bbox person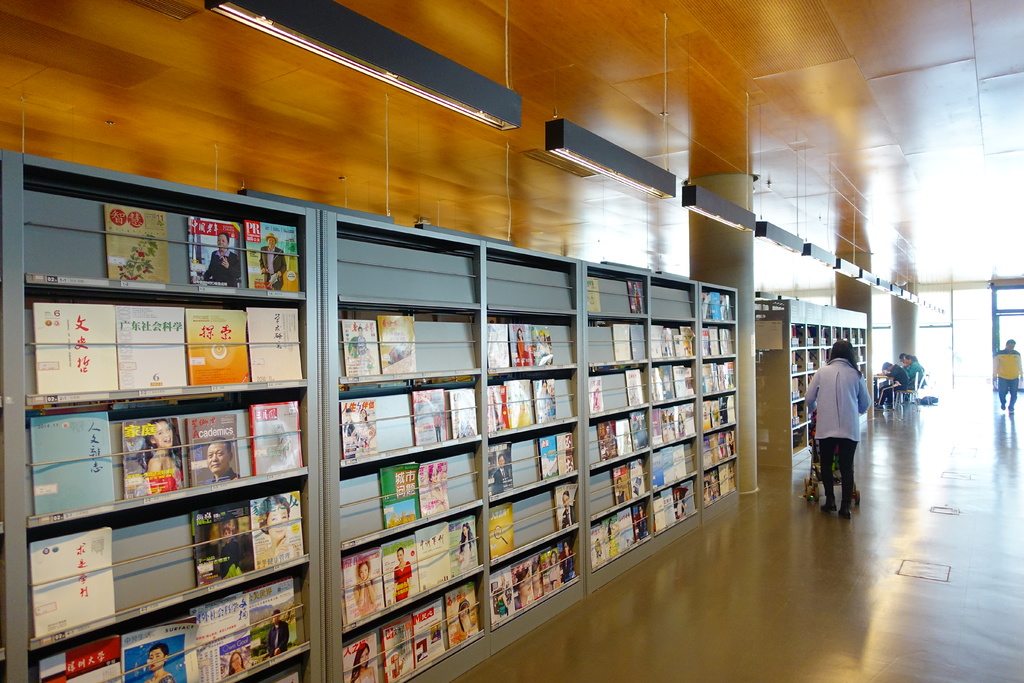
BBox(143, 418, 182, 499)
